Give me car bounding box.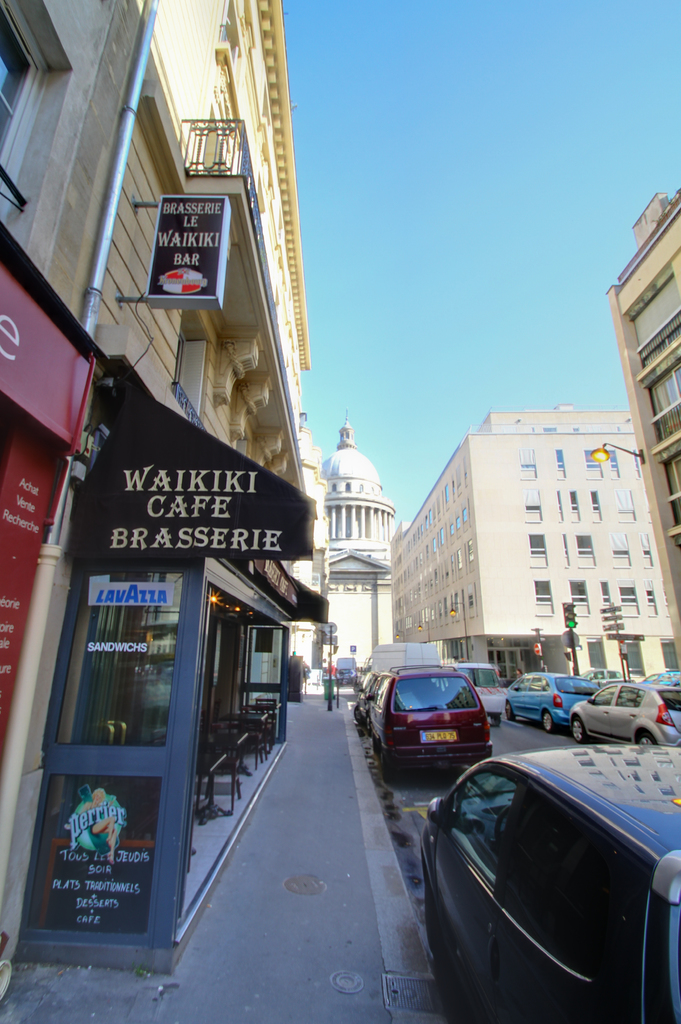
crop(502, 667, 595, 732).
